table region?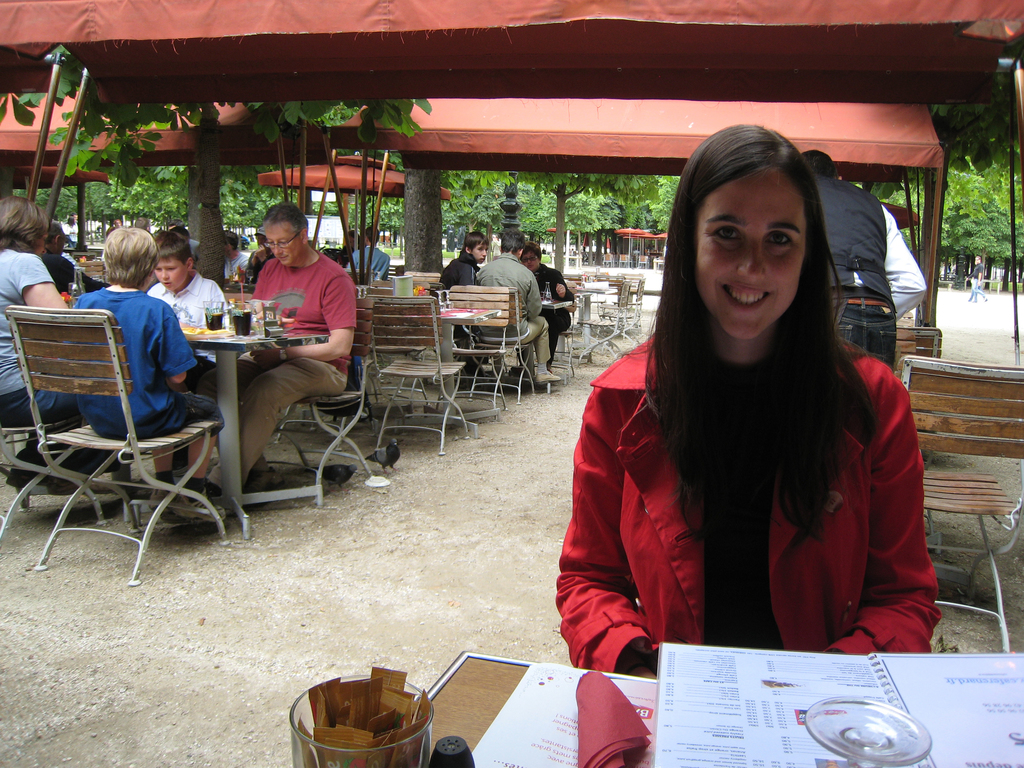
l=409, t=631, r=1023, b=767
